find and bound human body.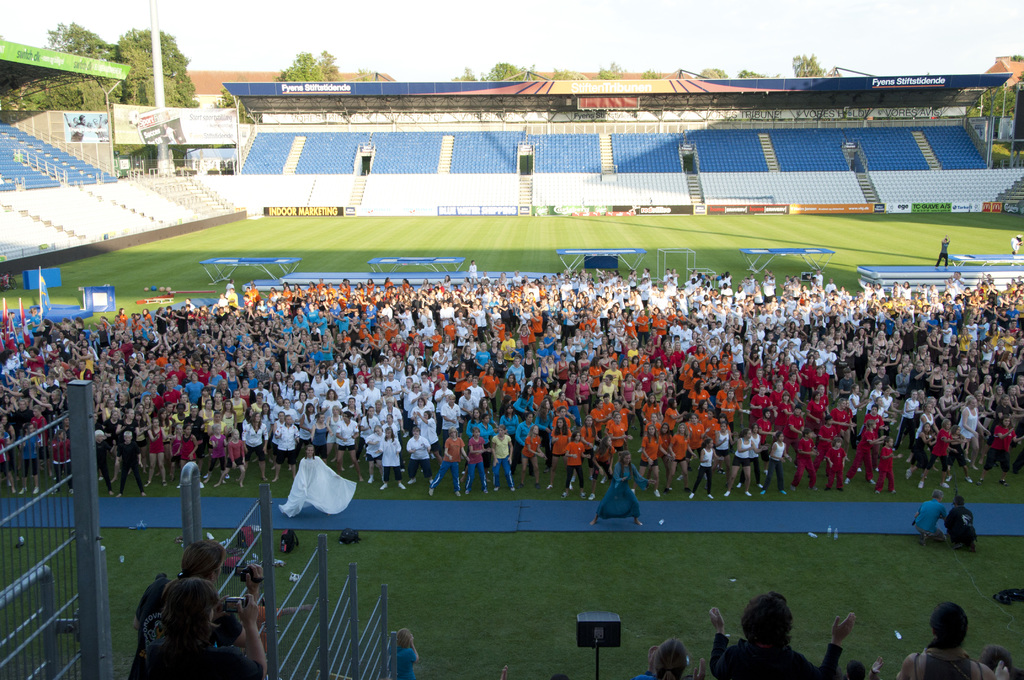
Bound: (312,372,324,398).
